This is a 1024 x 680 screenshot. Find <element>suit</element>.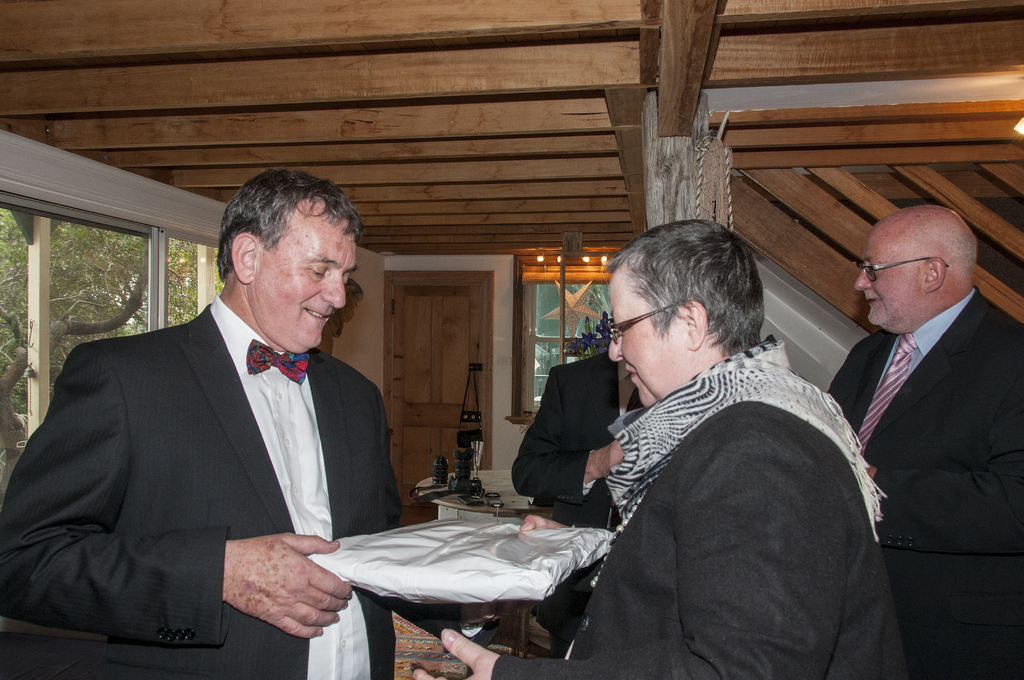
Bounding box: l=0, t=302, r=433, b=668.
